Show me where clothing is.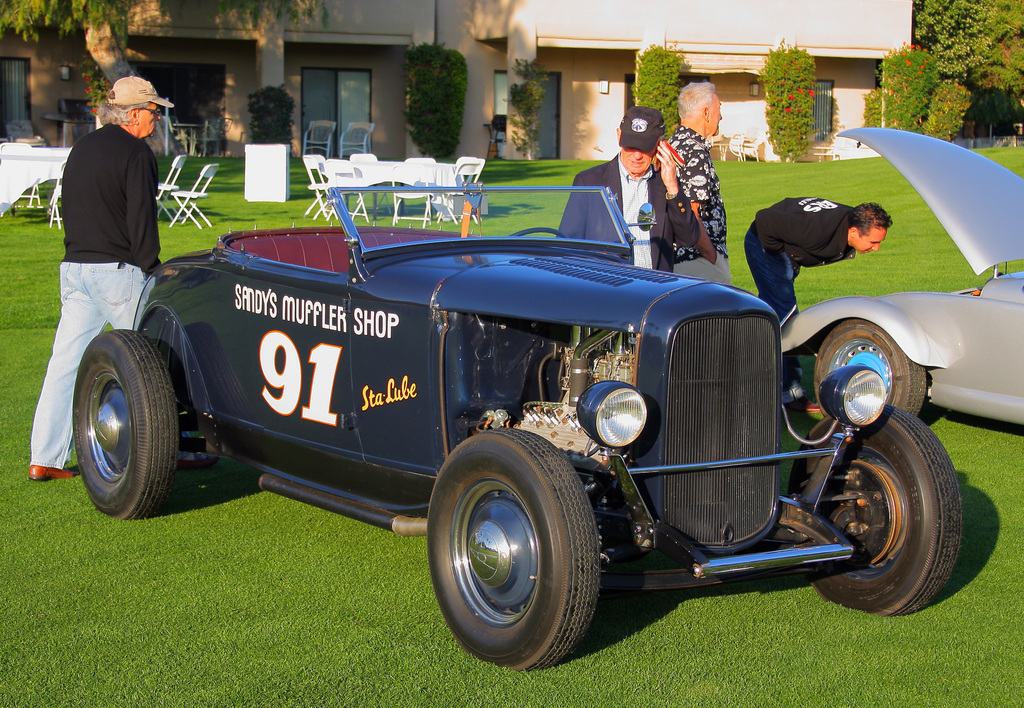
clothing is at l=24, t=118, r=170, b=473.
